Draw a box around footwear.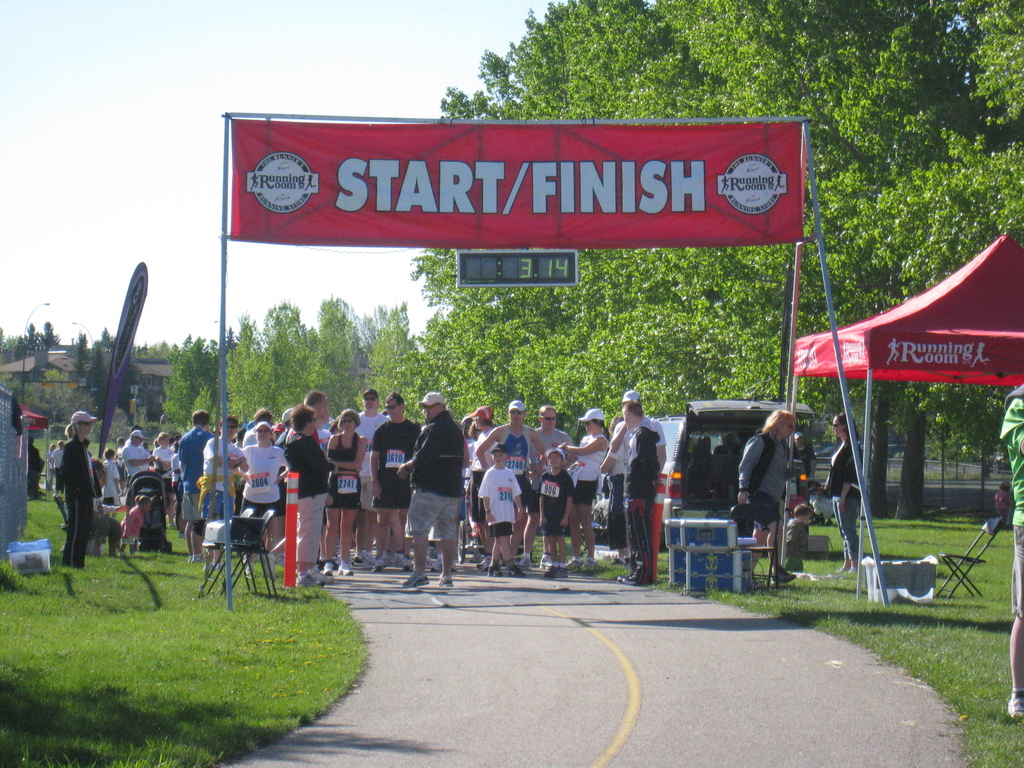
<region>571, 557, 584, 572</region>.
